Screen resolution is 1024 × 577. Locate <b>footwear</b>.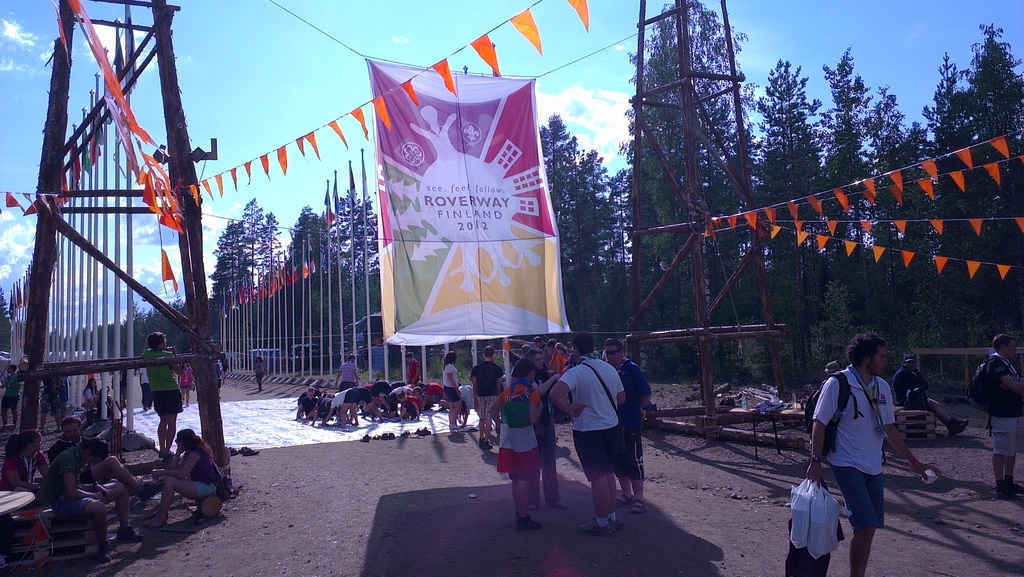
[left=115, top=525, right=144, bottom=540].
